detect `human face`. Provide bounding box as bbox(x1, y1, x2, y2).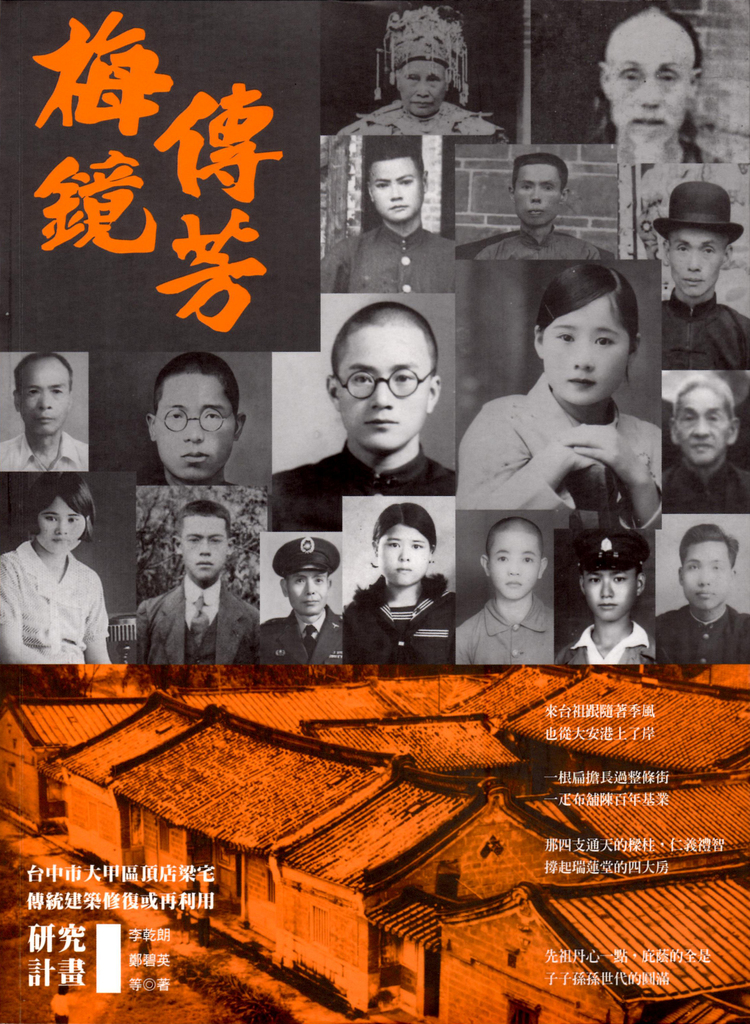
bbox(17, 358, 72, 435).
